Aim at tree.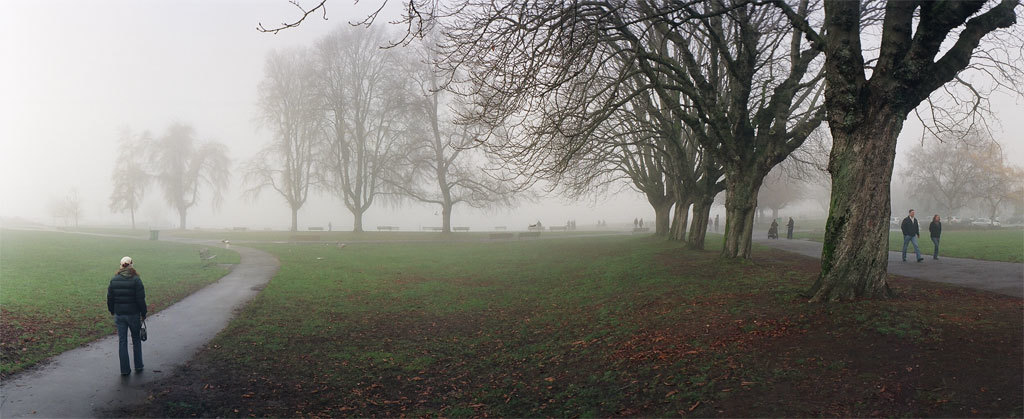
Aimed at <bbox>113, 124, 145, 225</bbox>.
